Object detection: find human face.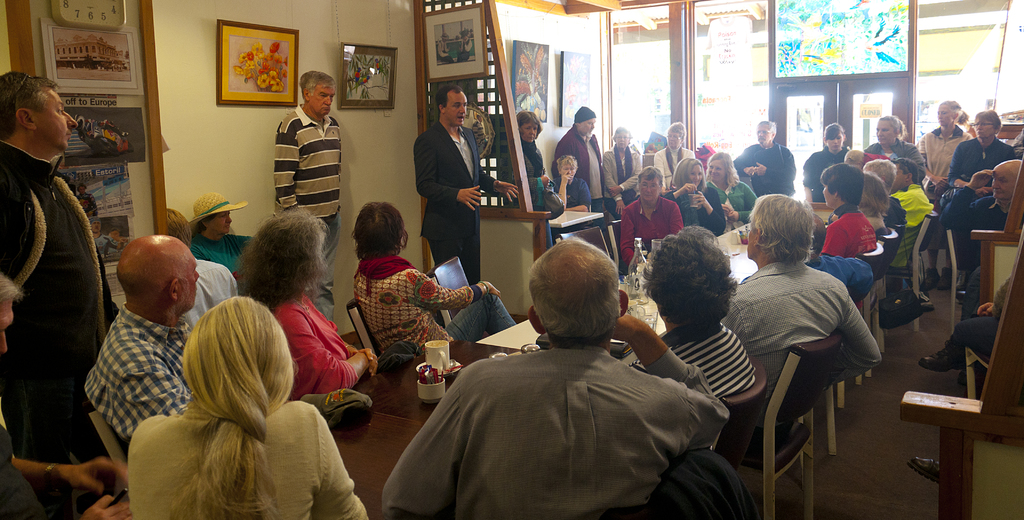
181:252:202:311.
